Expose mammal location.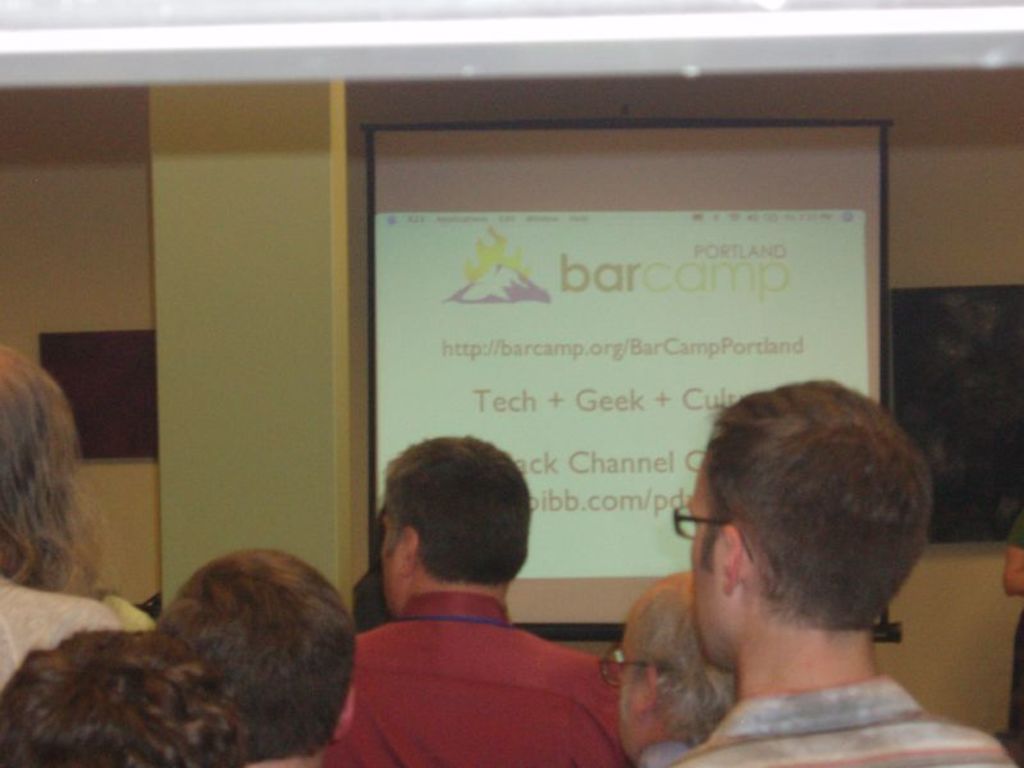
Exposed at l=0, t=346, r=122, b=686.
